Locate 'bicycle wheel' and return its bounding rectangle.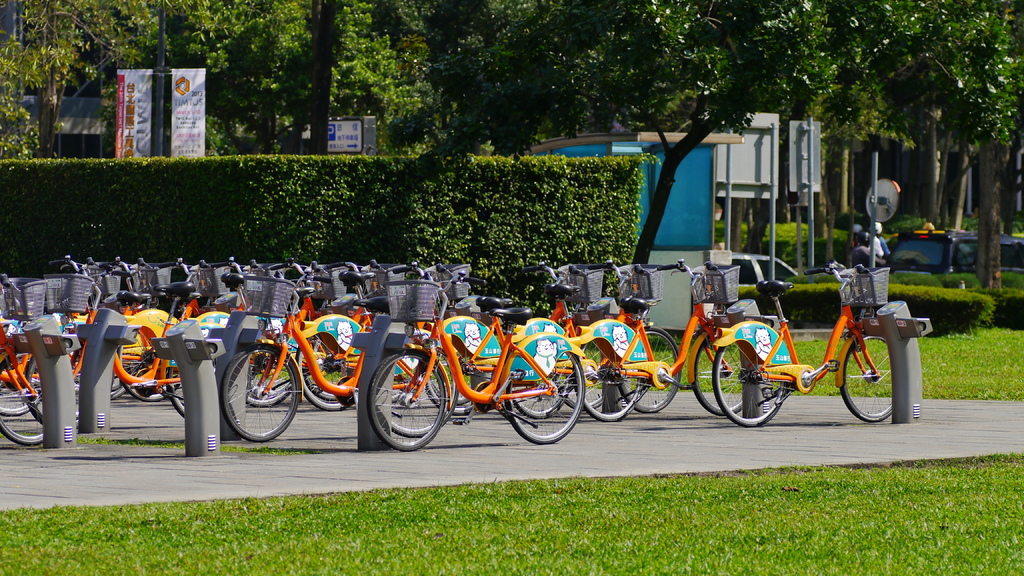
693 335 743 417.
